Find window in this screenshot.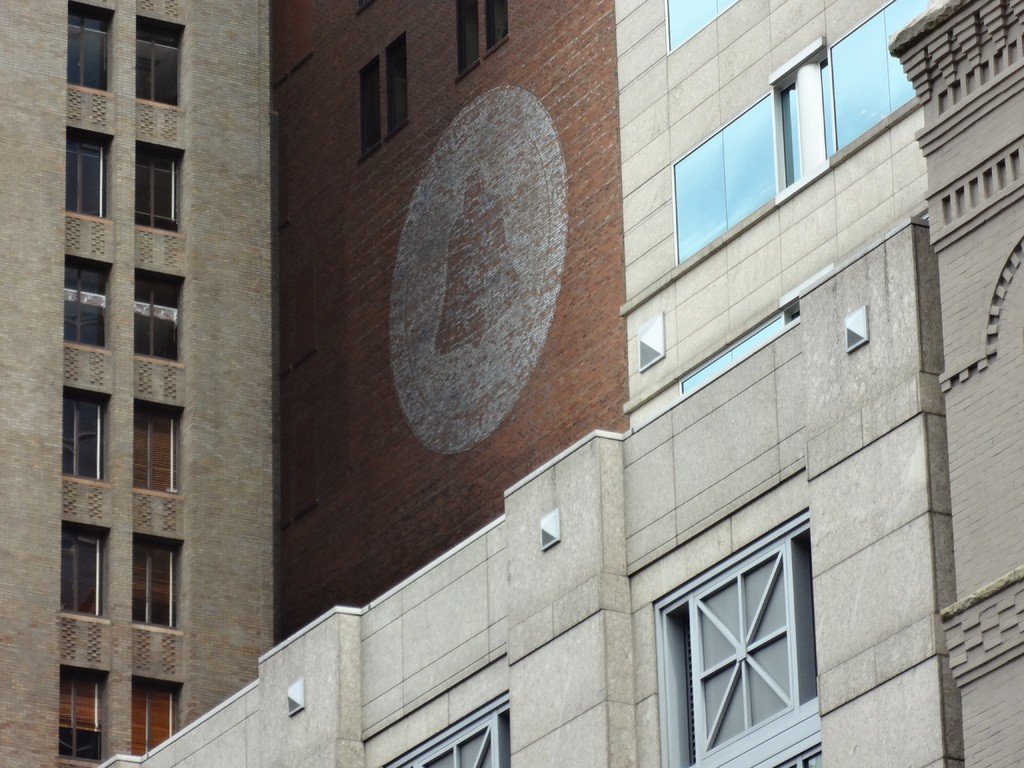
The bounding box for window is l=293, t=676, r=305, b=718.
